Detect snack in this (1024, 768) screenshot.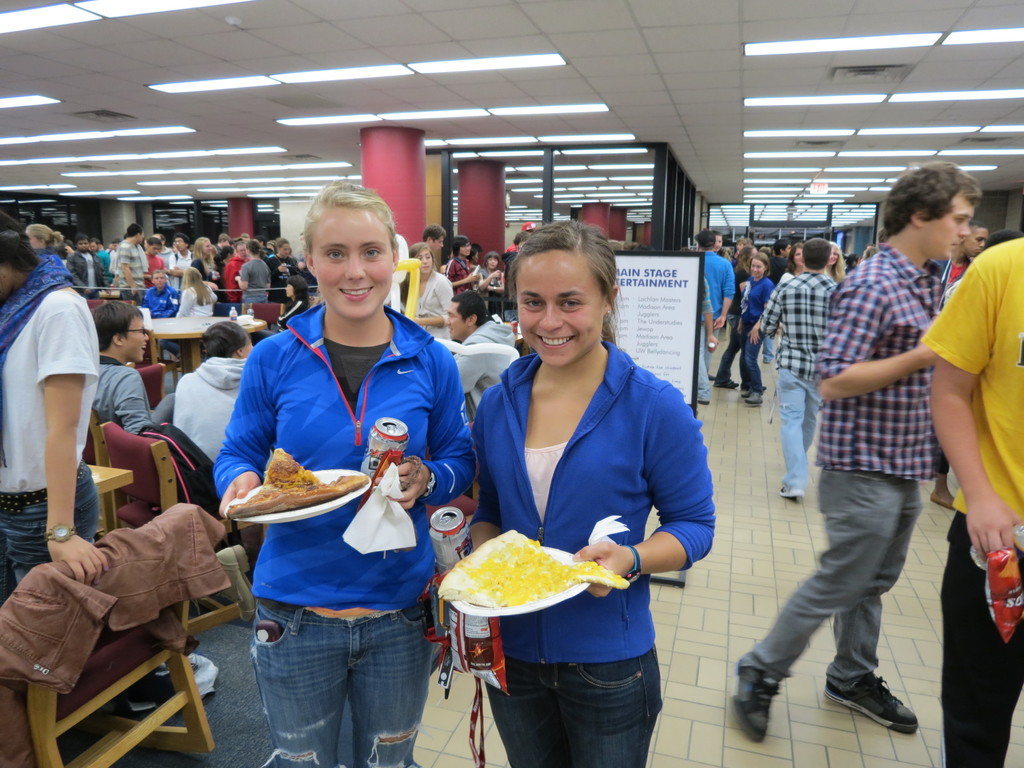
Detection: [x1=986, y1=548, x2=1023, y2=641].
